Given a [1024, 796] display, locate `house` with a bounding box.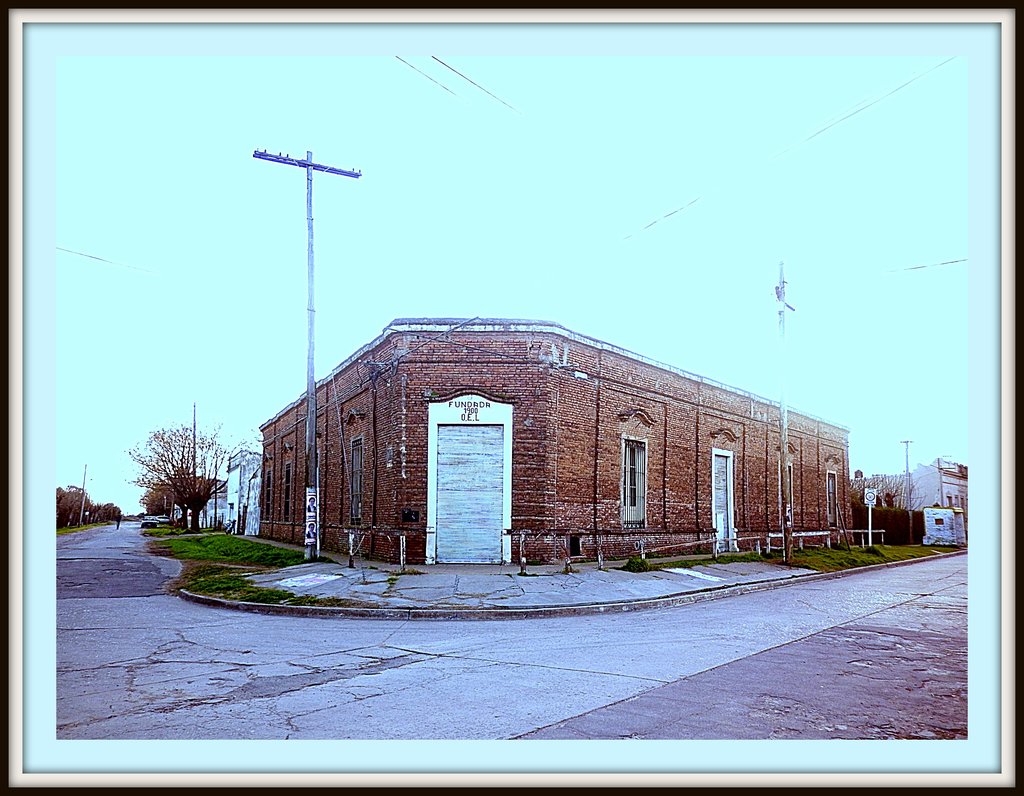
Located: l=199, t=500, r=225, b=530.
